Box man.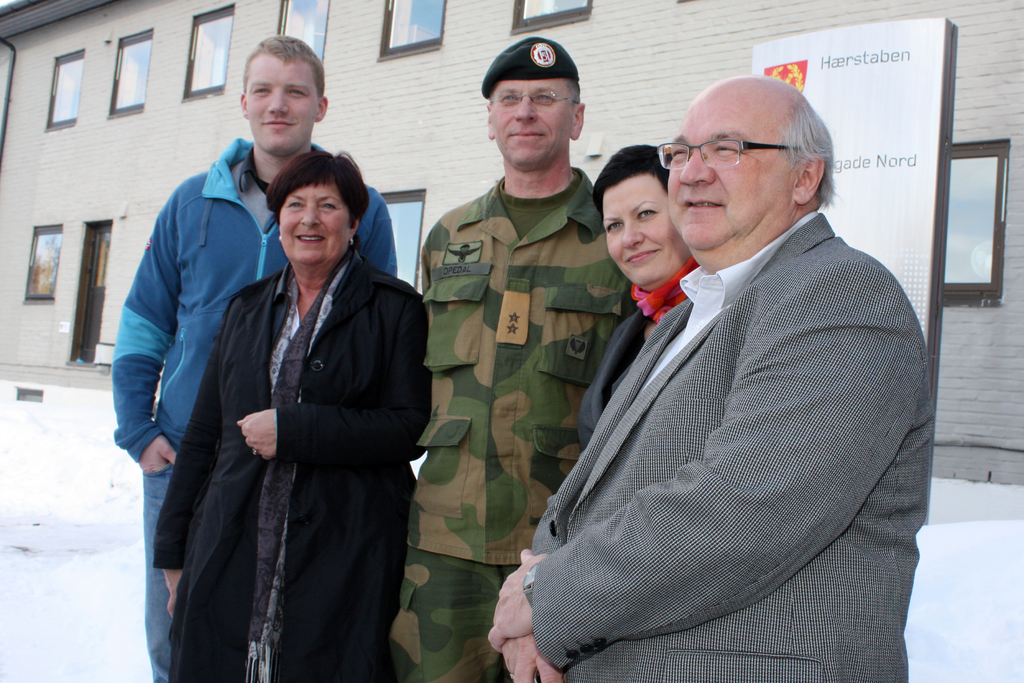
box(500, 67, 937, 671).
